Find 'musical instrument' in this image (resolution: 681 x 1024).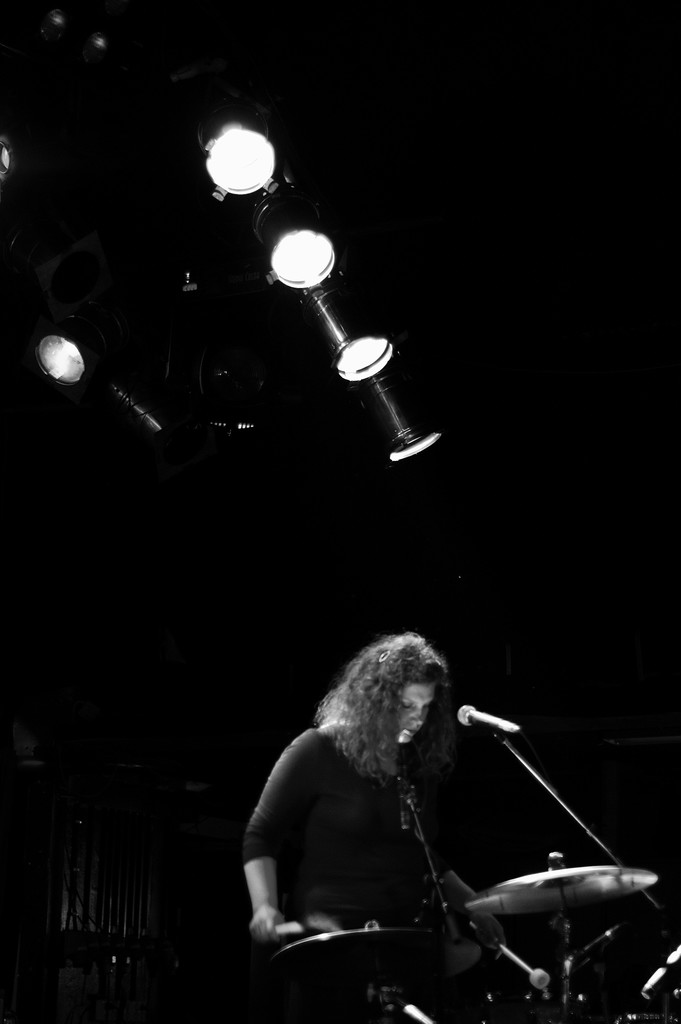
select_region(447, 826, 666, 982).
